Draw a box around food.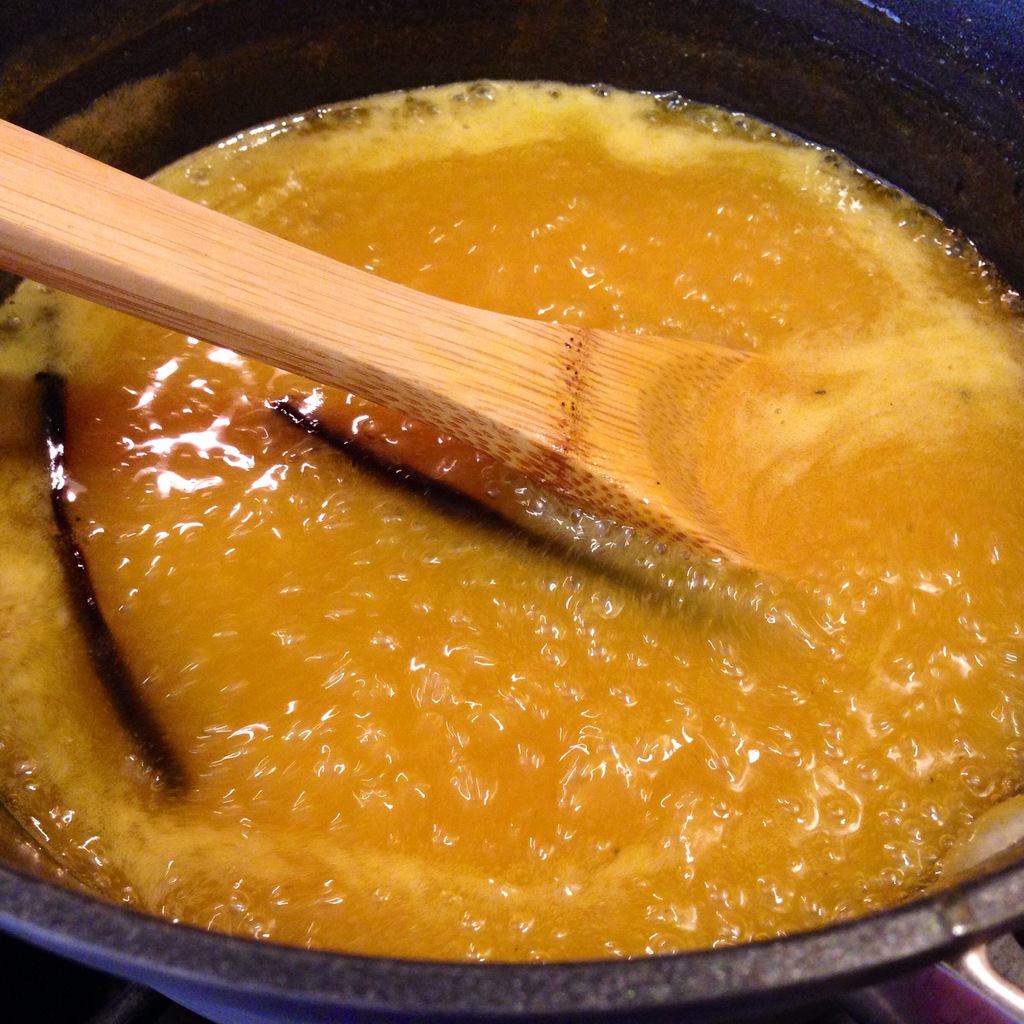
67 150 972 948.
